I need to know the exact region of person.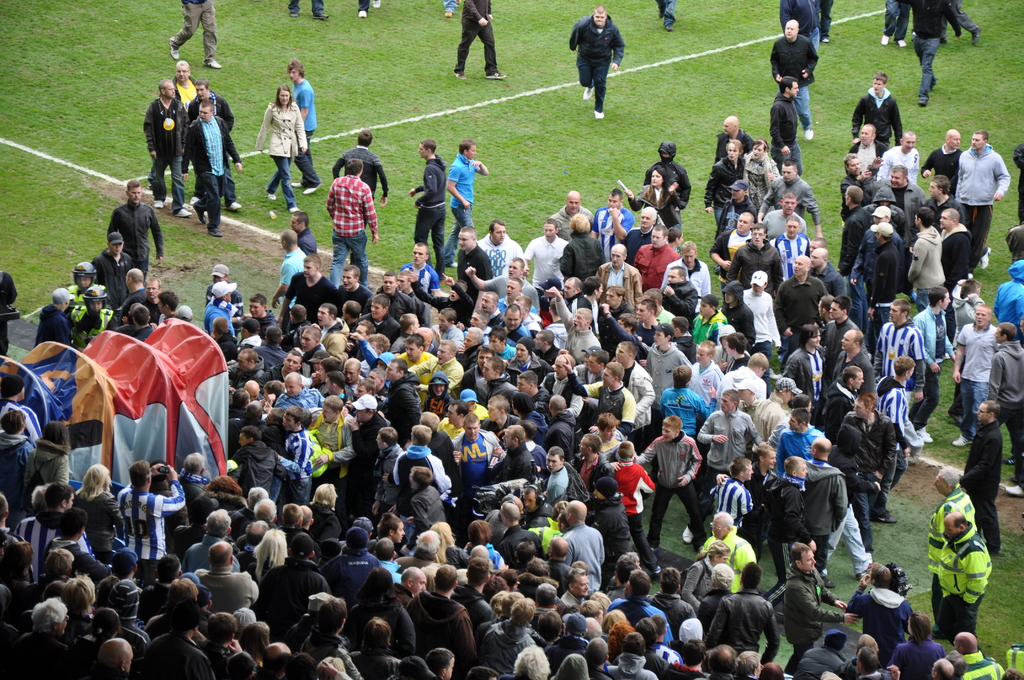
Region: [948,0,981,45].
